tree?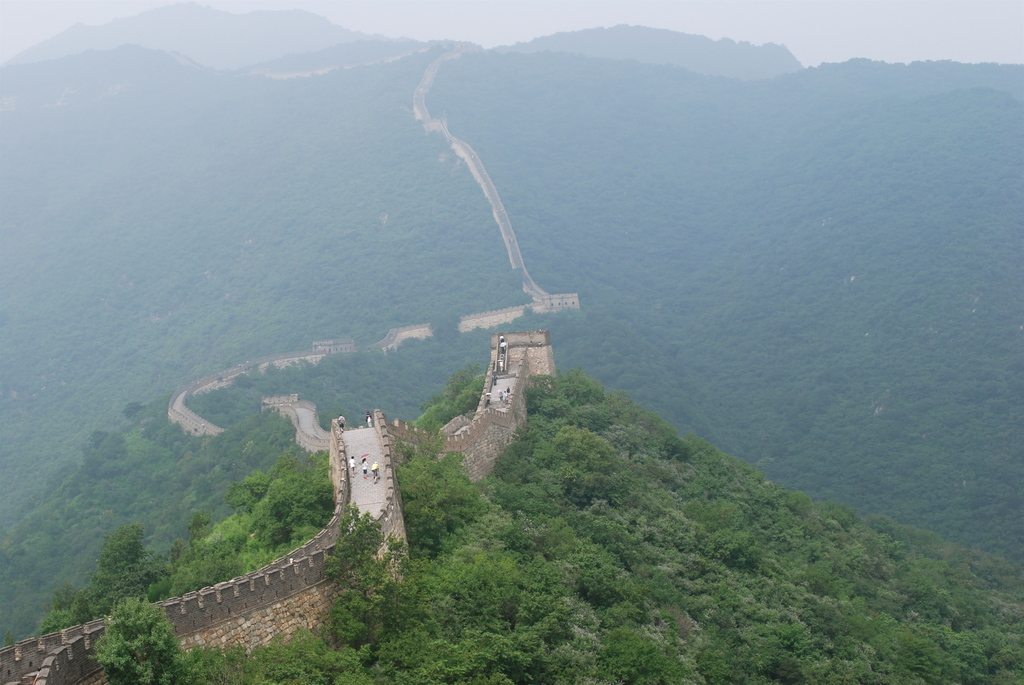
rect(0, 0, 1023, 372)
